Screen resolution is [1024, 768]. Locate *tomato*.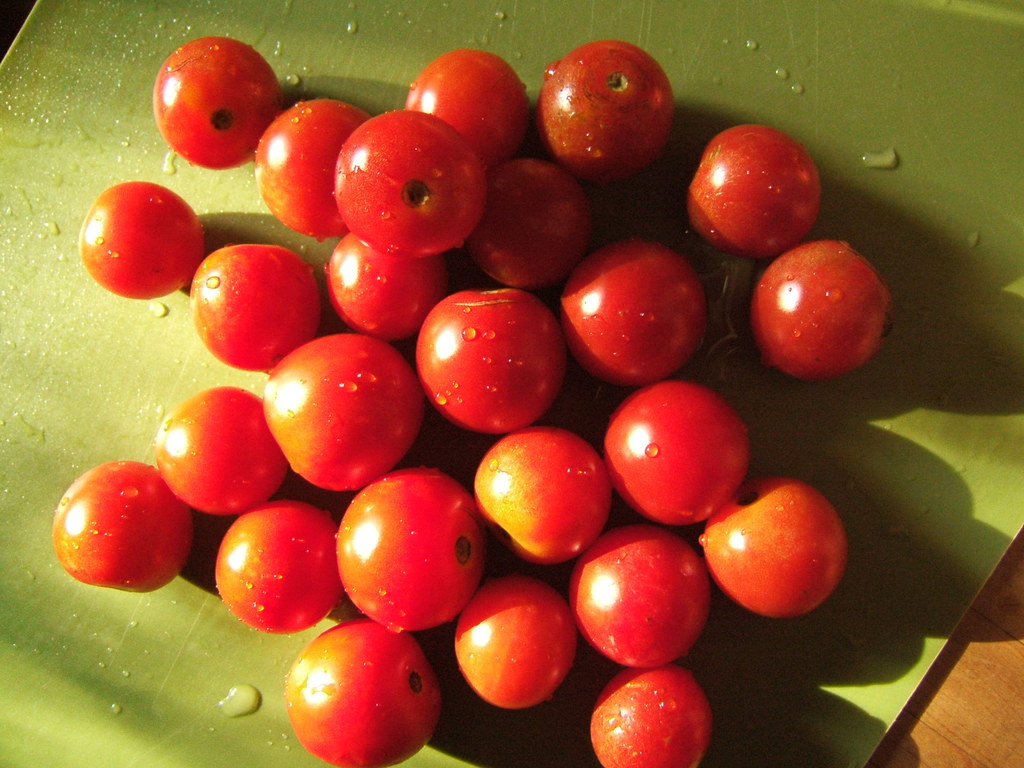
[x1=611, y1=383, x2=746, y2=524].
